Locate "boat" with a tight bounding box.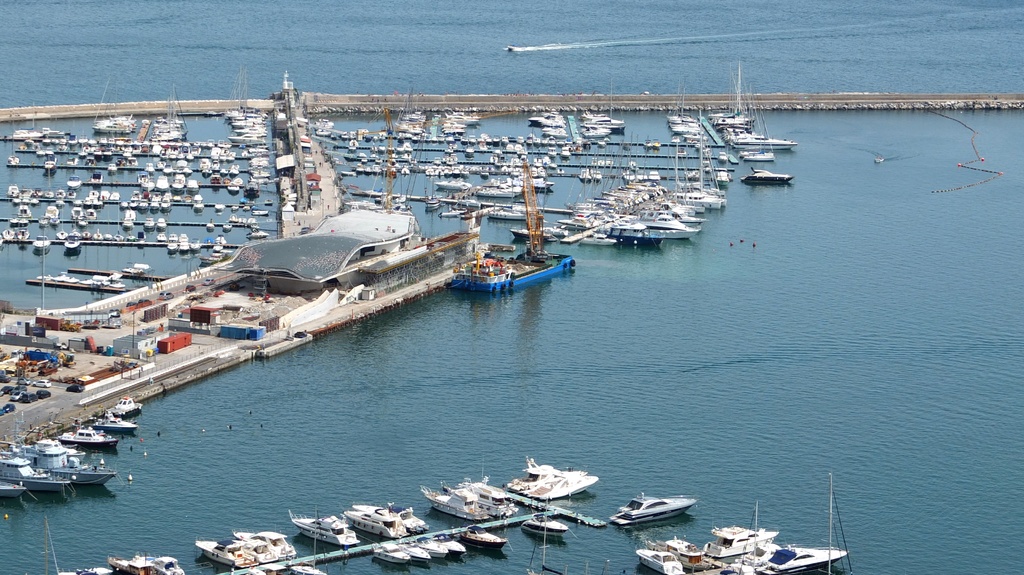
130/237/132/239.
